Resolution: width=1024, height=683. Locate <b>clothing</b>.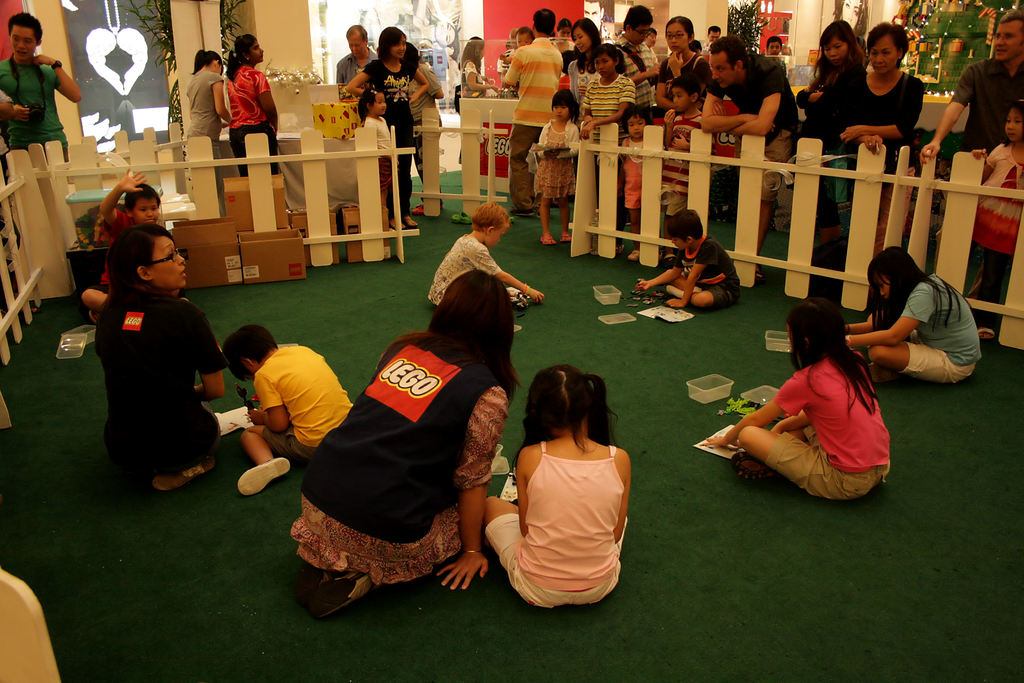
(335, 47, 378, 97).
